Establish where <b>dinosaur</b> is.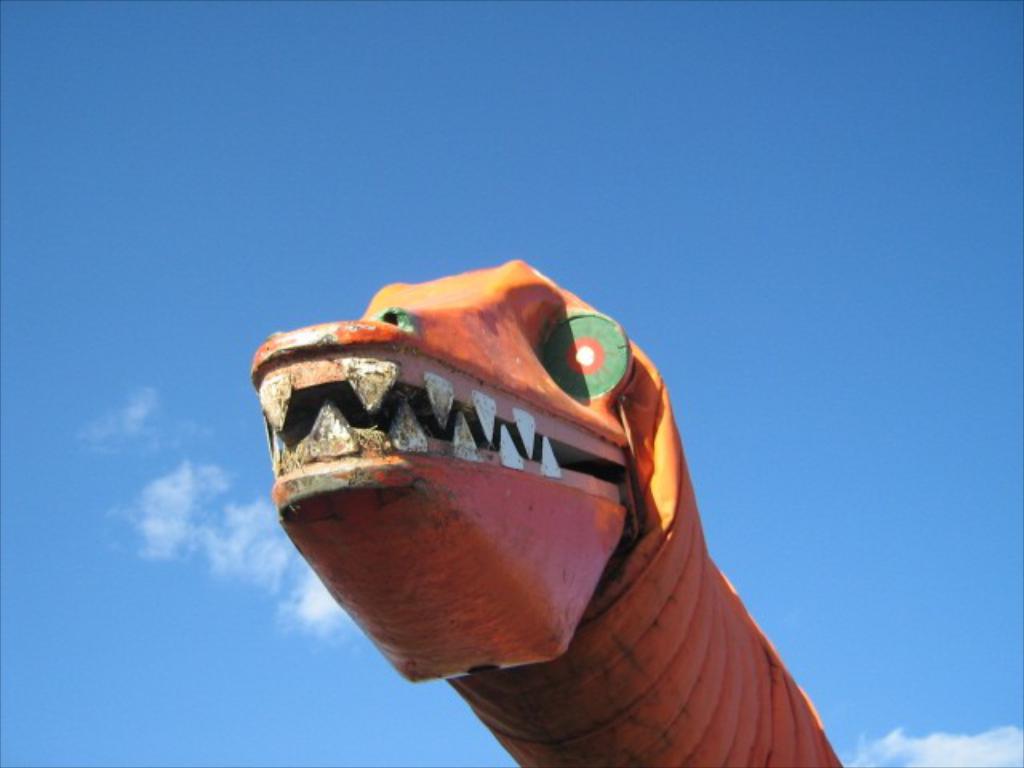
Established at (248,258,846,766).
